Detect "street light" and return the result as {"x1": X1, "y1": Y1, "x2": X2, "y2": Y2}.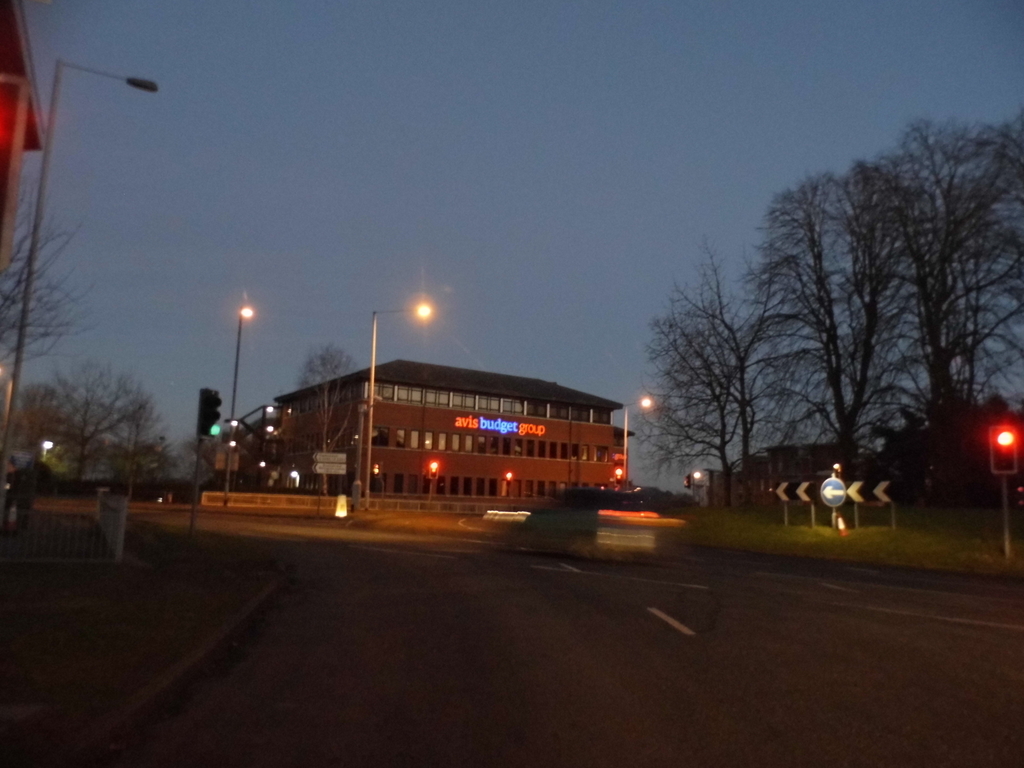
{"x1": 0, "y1": 64, "x2": 170, "y2": 481}.
